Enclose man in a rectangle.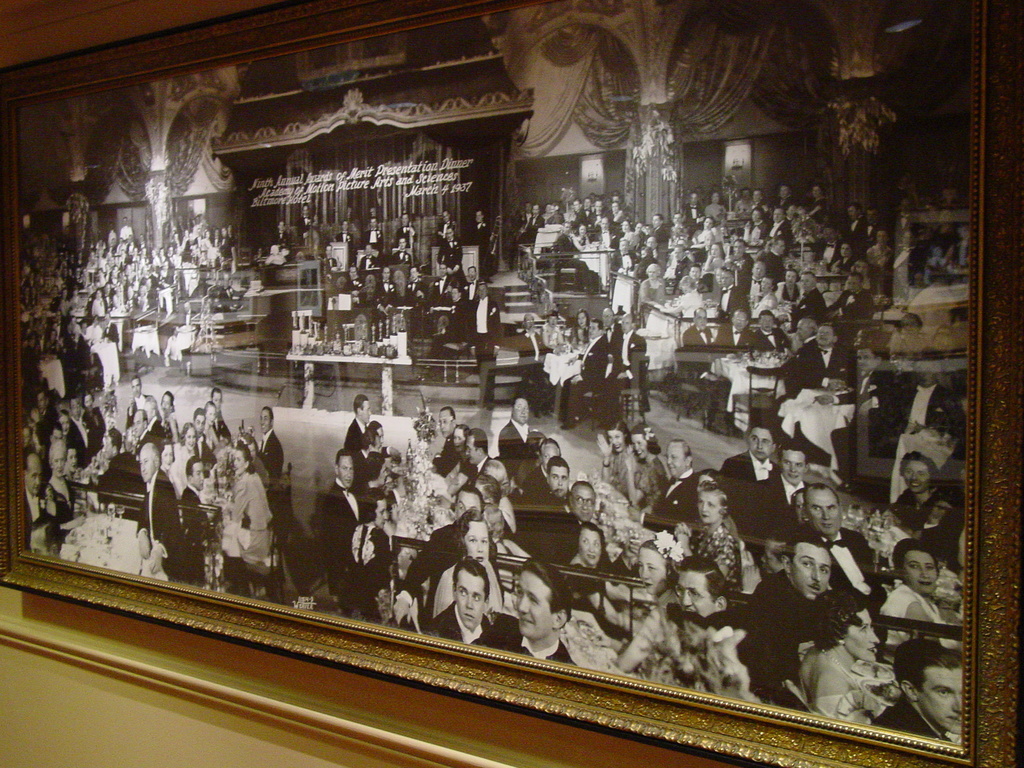
[left=740, top=260, right=768, bottom=303].
